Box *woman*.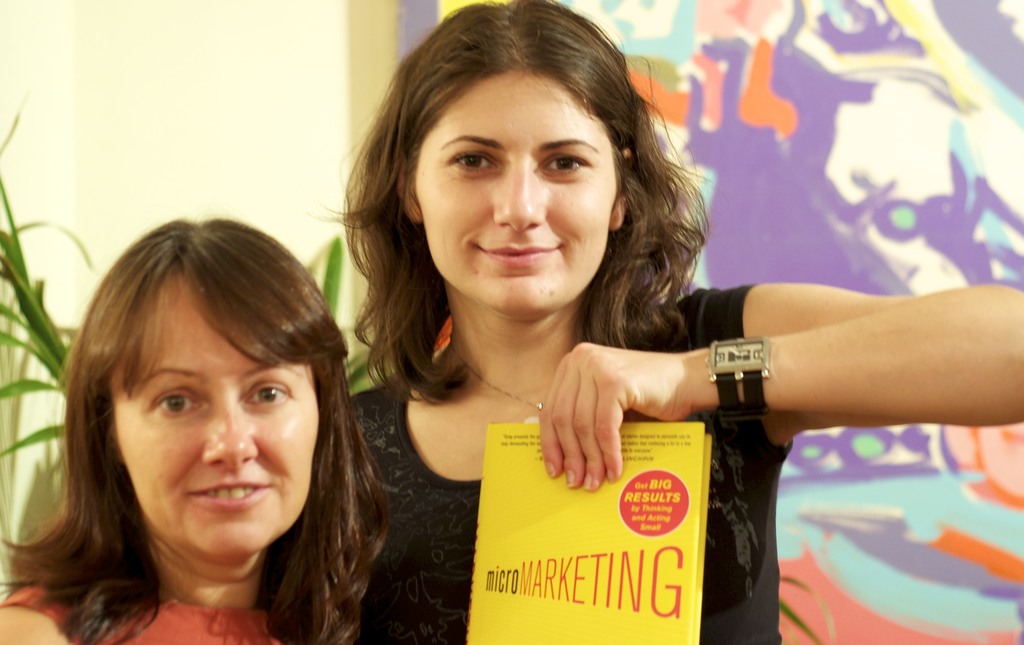
35, 240, 410, 621.
